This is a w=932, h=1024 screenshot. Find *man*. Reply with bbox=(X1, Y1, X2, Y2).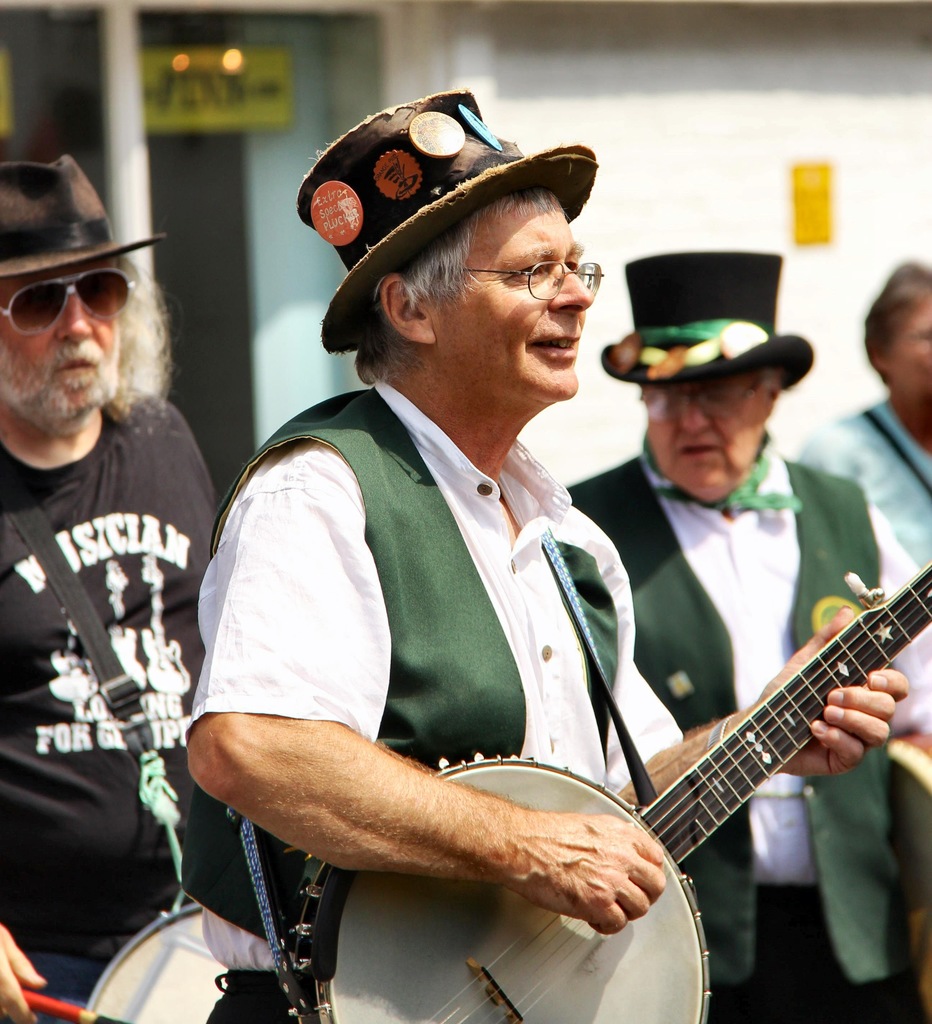
bbox=(566, 245, 931, 1023).
